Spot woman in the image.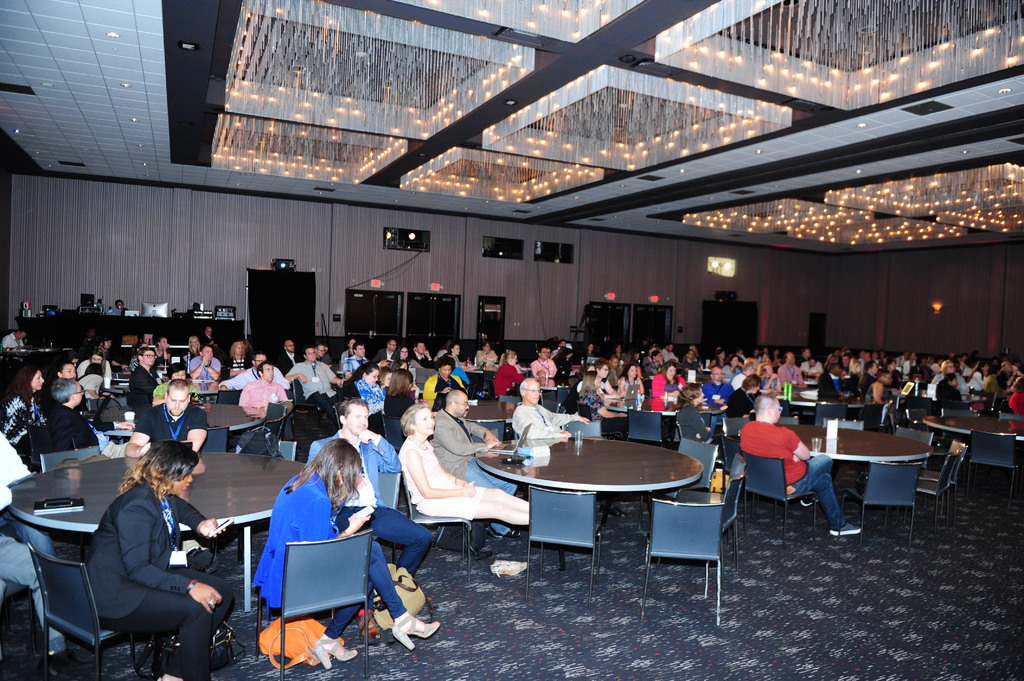
woman found at x1=148, y1=335, x2=174, y2=368.
